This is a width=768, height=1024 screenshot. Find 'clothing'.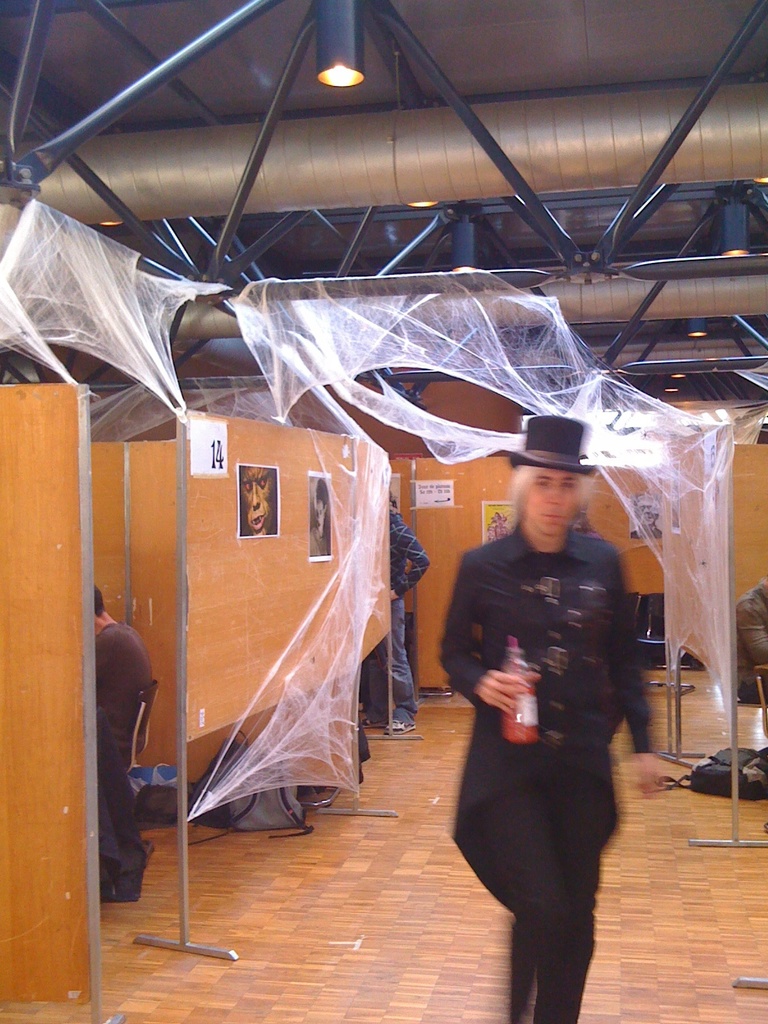
Bounding box: bbox=[442, 516, 655, 1023].
